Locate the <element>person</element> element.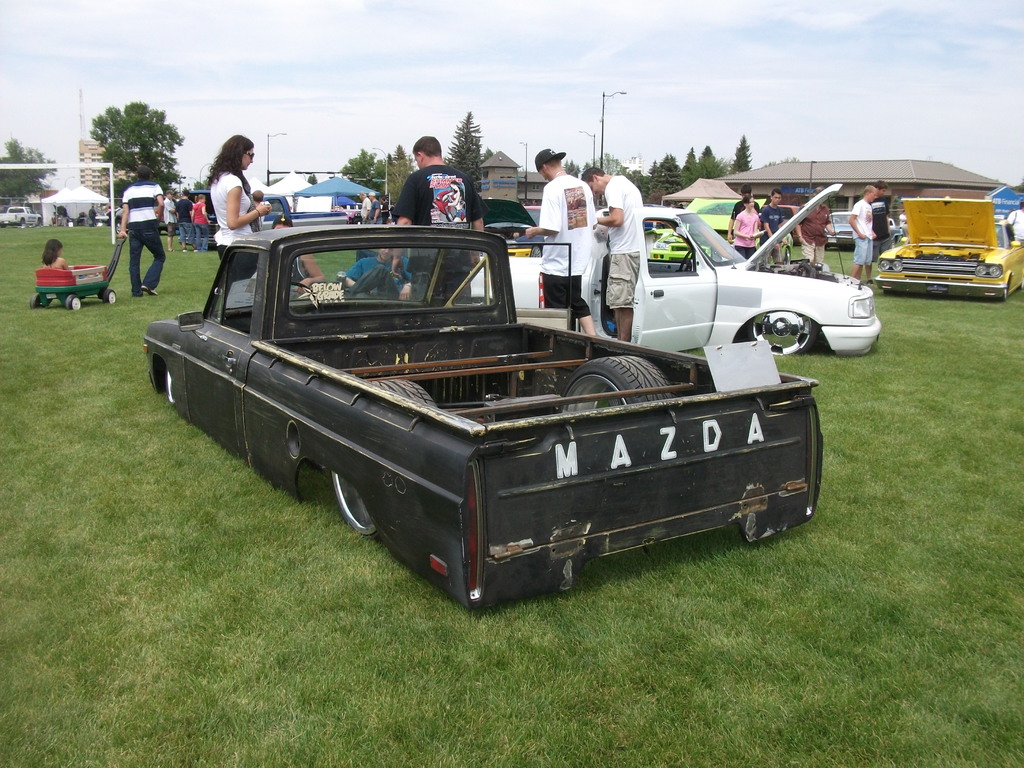
Element bbox: region(392, 130, 474, 306).
